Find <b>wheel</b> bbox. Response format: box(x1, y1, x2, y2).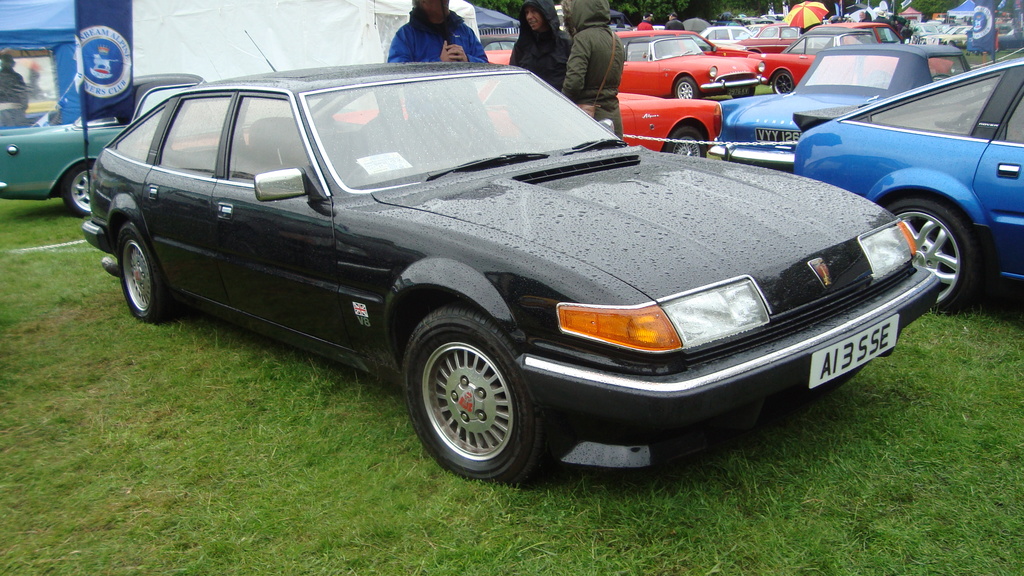
box(65, 164, 91, 217).
